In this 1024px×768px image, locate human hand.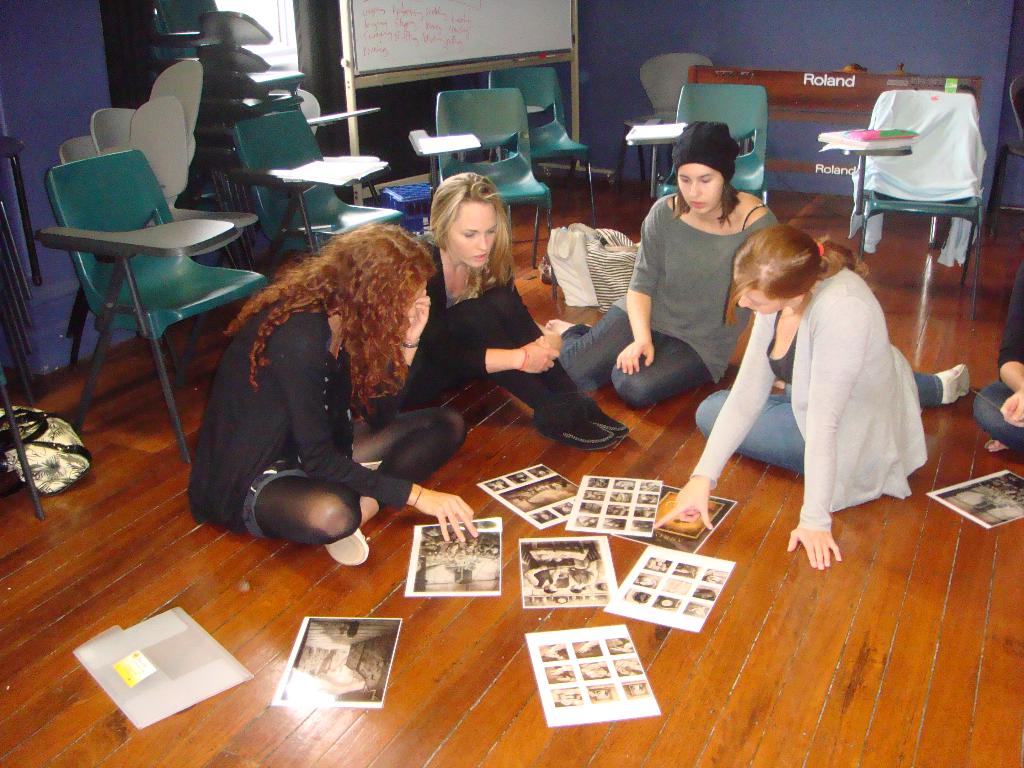
Bounding box: region(650, 477, 715, 532).
